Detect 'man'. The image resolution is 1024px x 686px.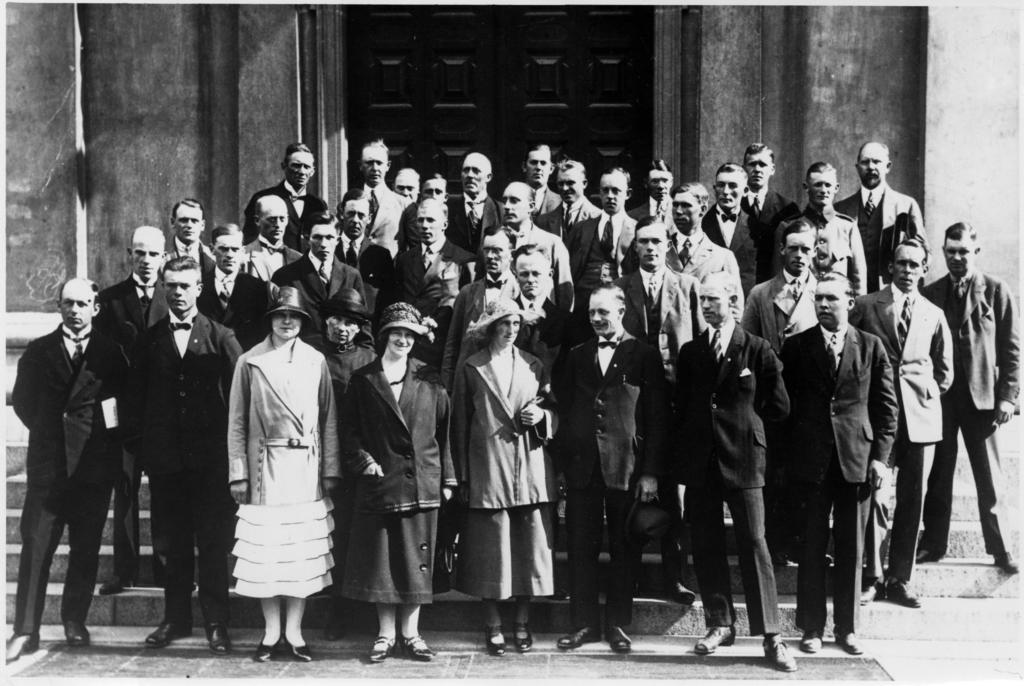
<region>801, 160, 863, 306</region>.
